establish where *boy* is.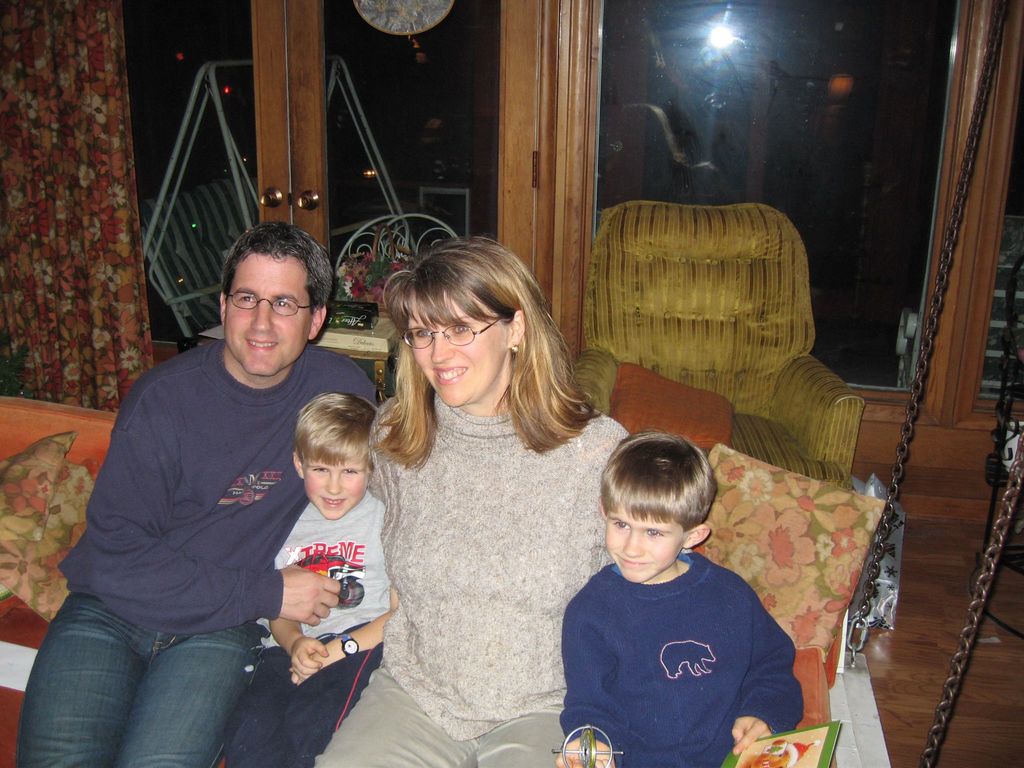
Established at [547, 429, 797, 764].
